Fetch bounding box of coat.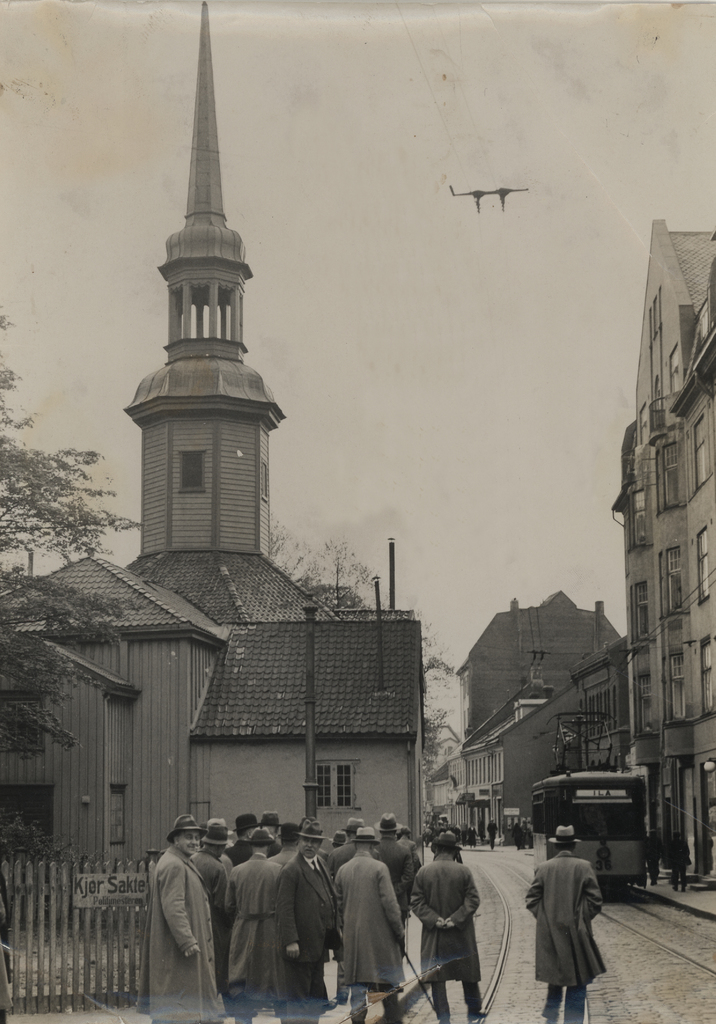
Bbox: [left=288, top=851, right=331, bottom=984].
